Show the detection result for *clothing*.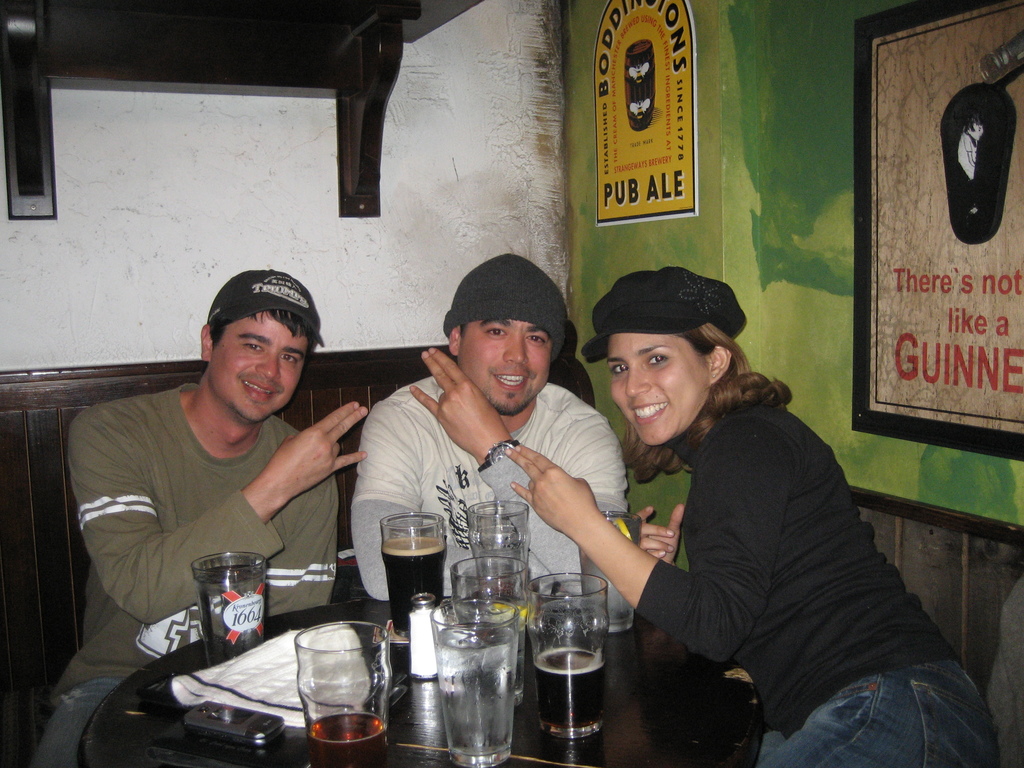
350, 377, 634, 609.
